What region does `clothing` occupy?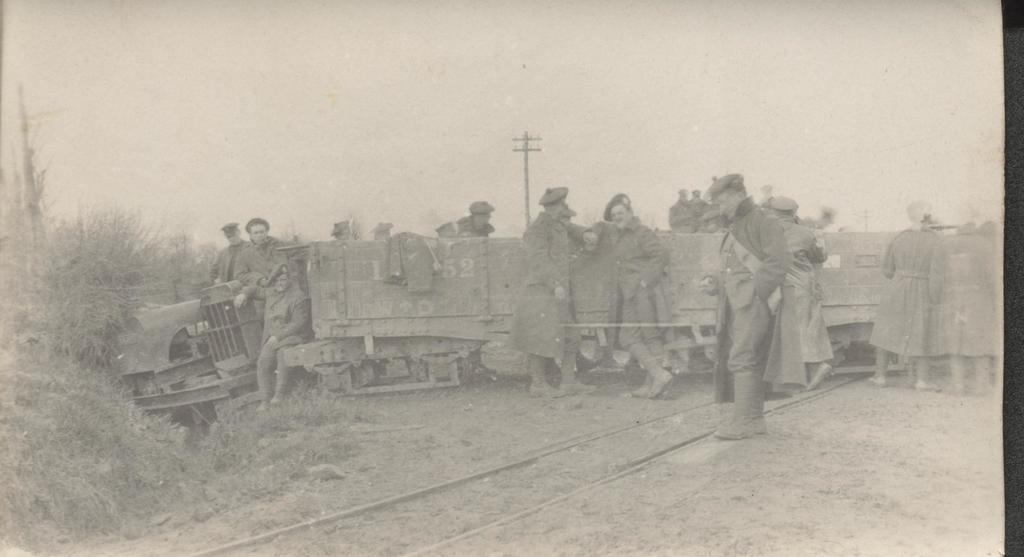
BBox(603, 208, 660, 356).
